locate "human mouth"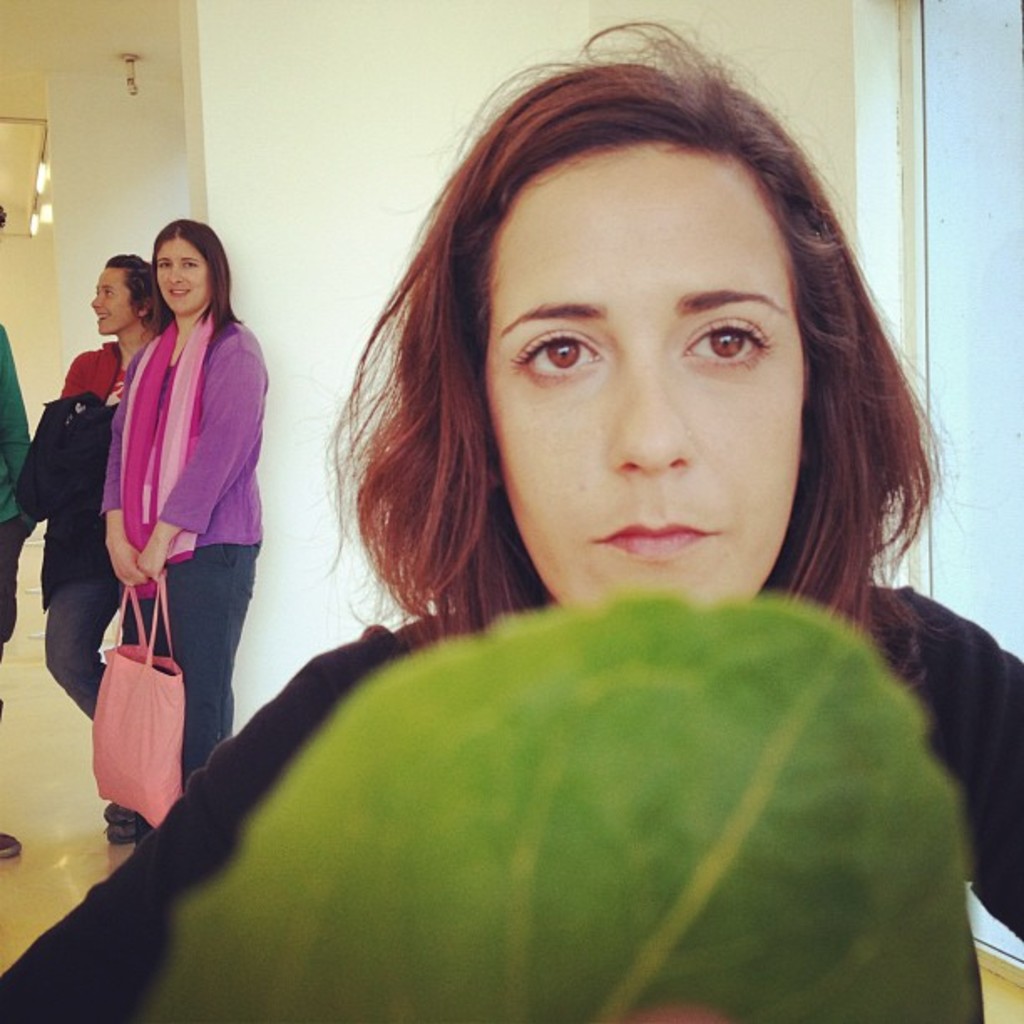
169, 286, 191, 298
